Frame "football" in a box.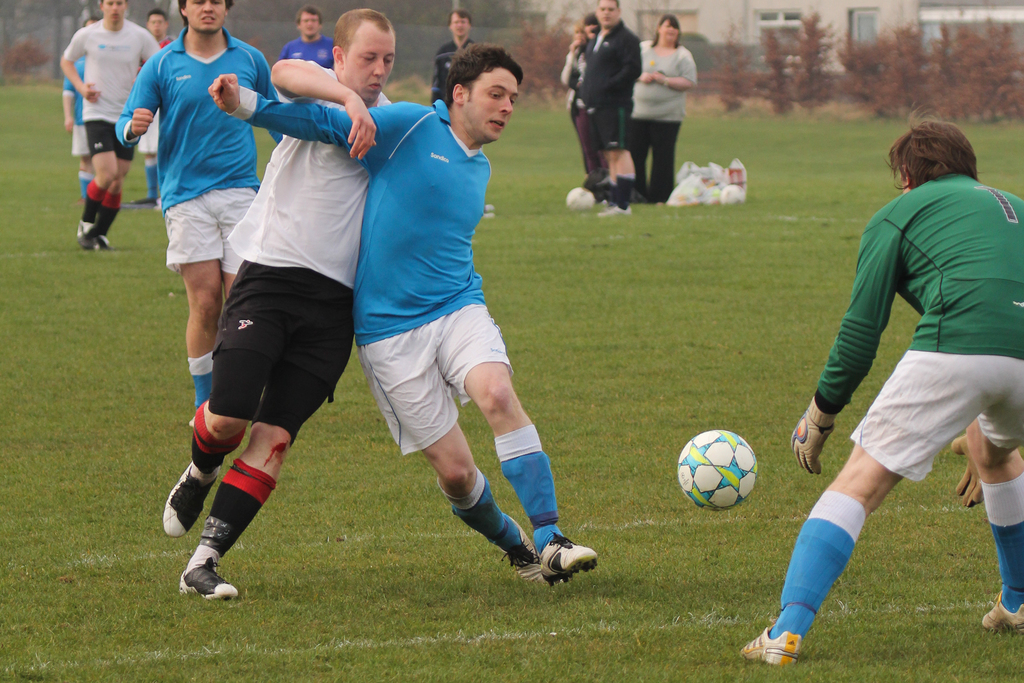
Rect(718, 181, 744, 201).
